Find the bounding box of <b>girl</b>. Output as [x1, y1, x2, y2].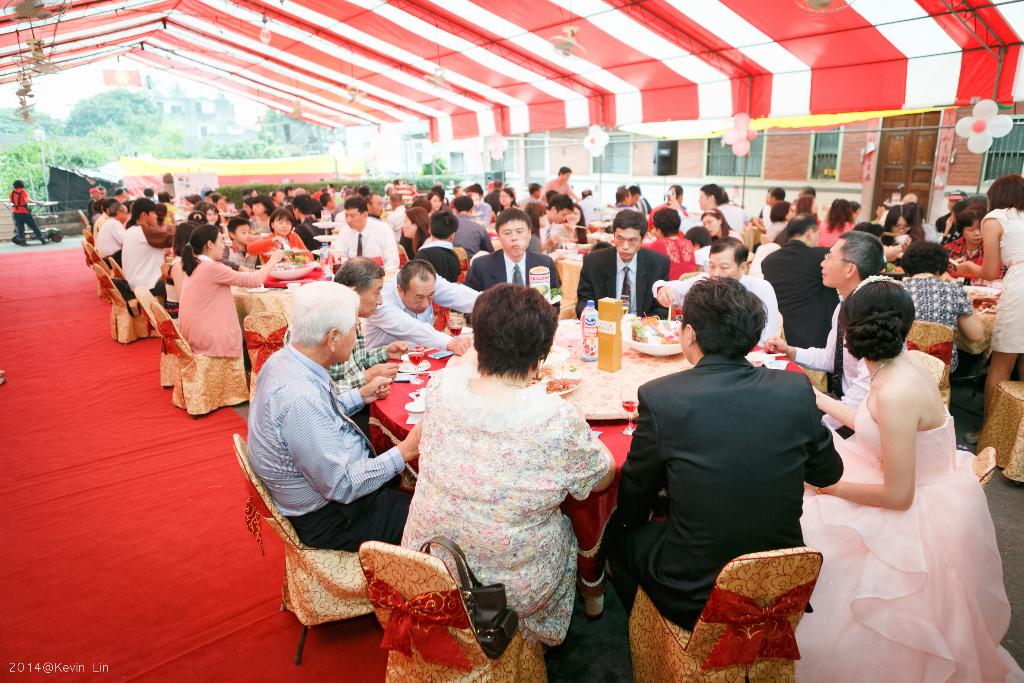
[796, 272, 1019, 682].
